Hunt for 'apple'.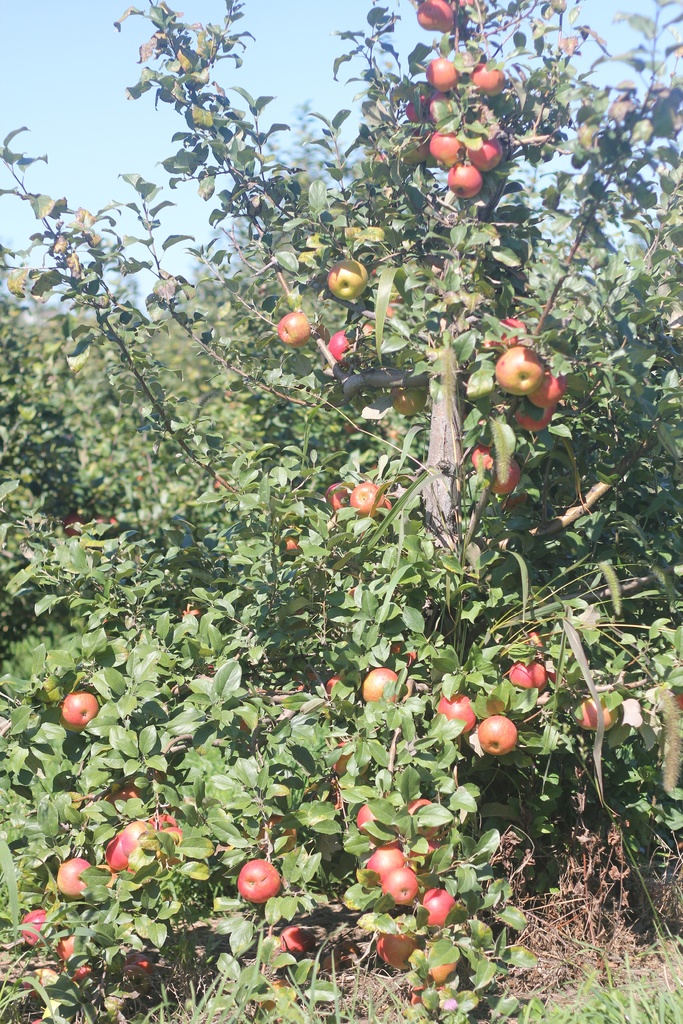
Hunted down at {"left": 515, "top": 399, "right": 559, "bottom": 435}.
